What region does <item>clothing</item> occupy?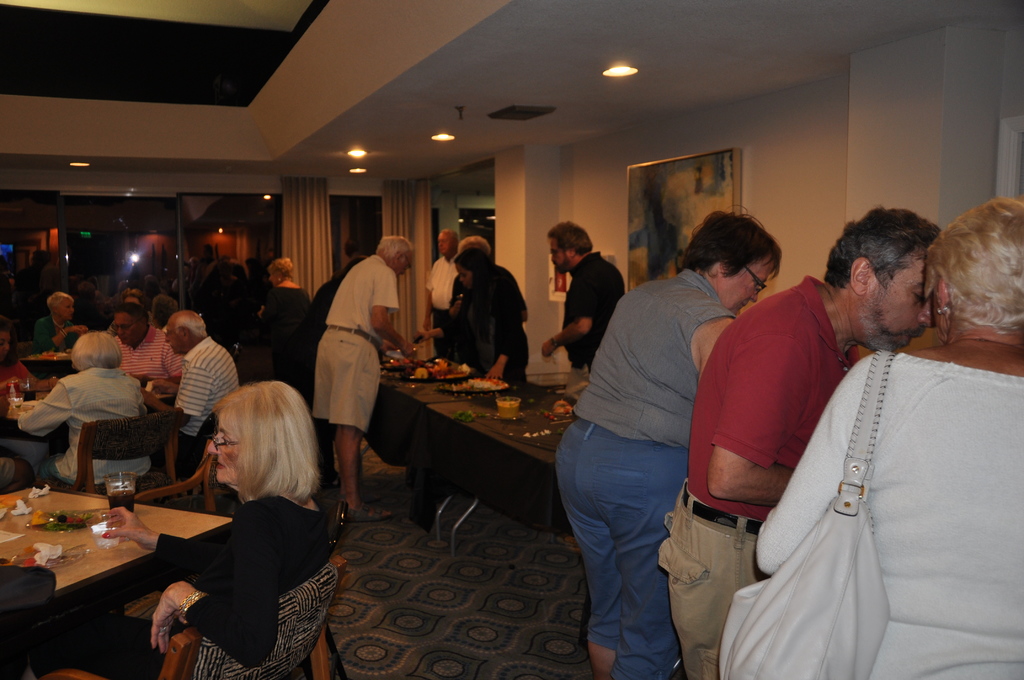
box(560, 254, 625, 379).
